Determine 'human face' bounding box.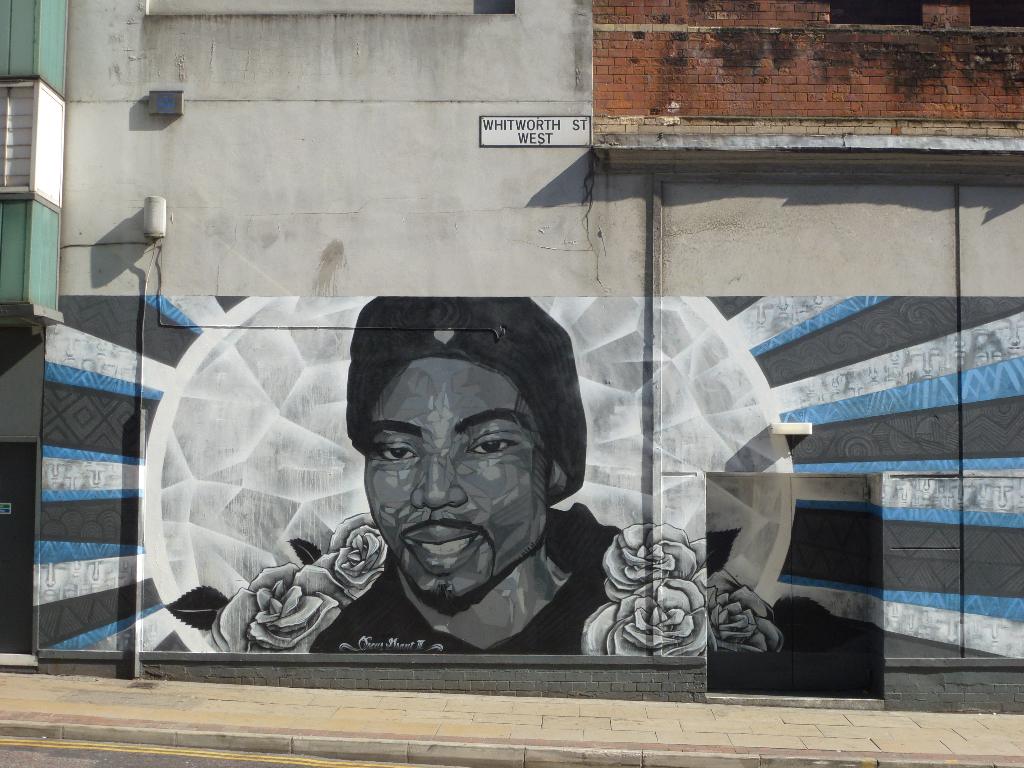
Determined: detection(360, 358, 547, 617).
